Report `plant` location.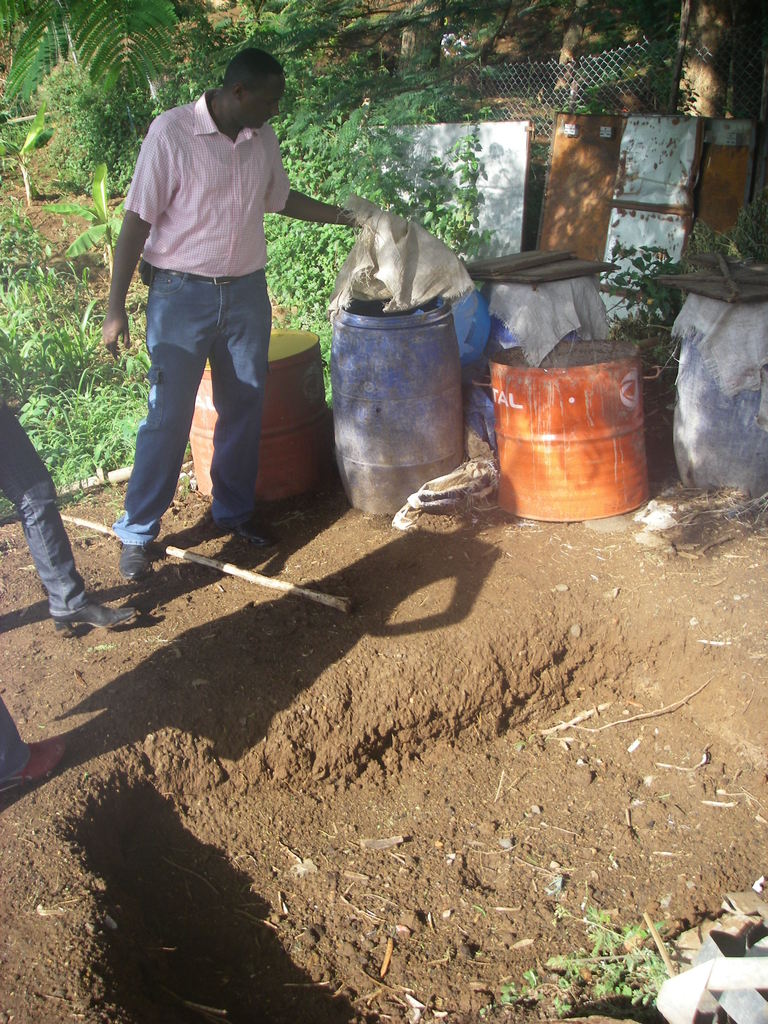
Report: bbox=(596, 237, 682, 372).
